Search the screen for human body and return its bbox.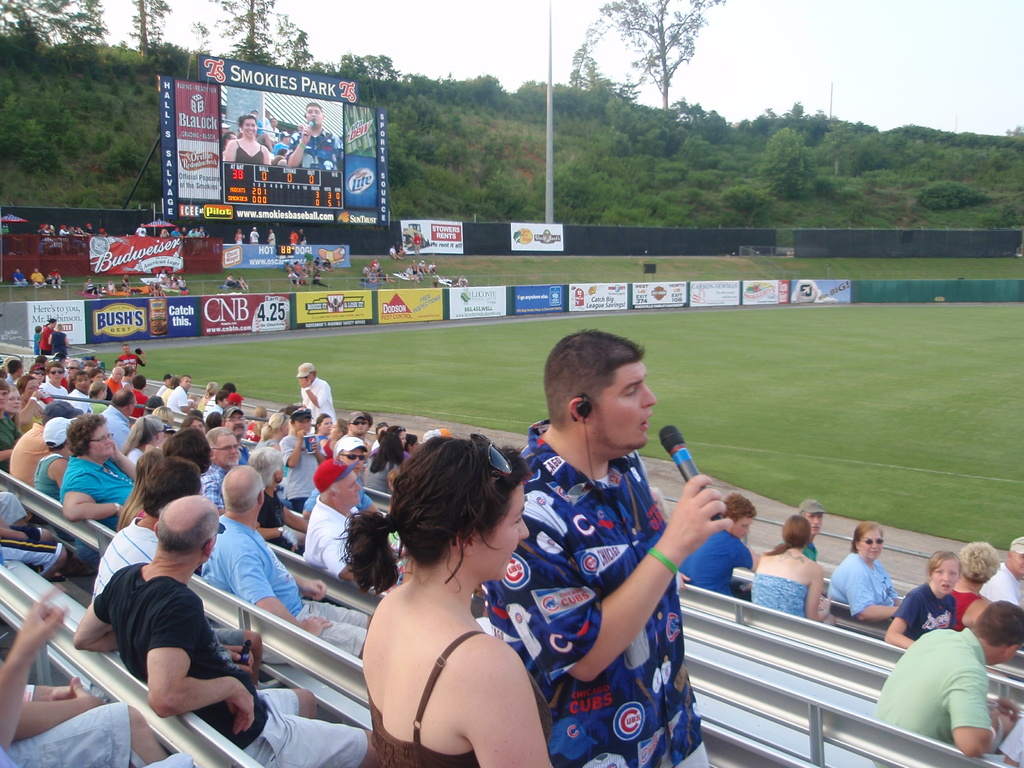
Found: [x1=54, y1=328, x2=65, y2=353].
